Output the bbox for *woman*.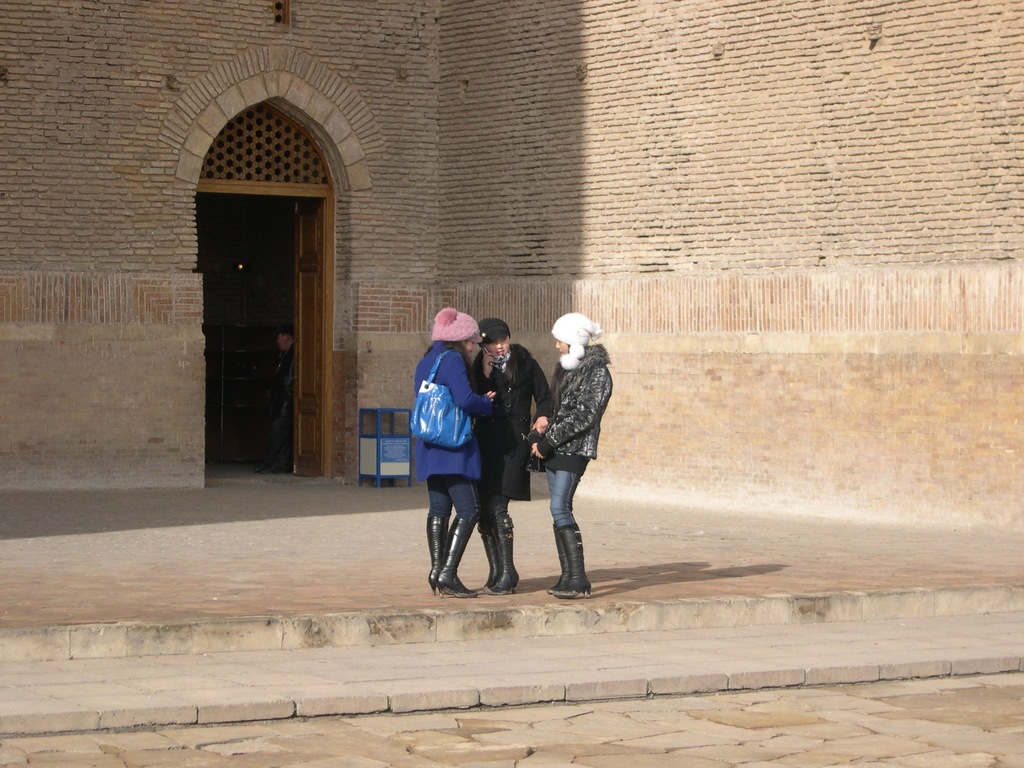
463/313/557/593.
